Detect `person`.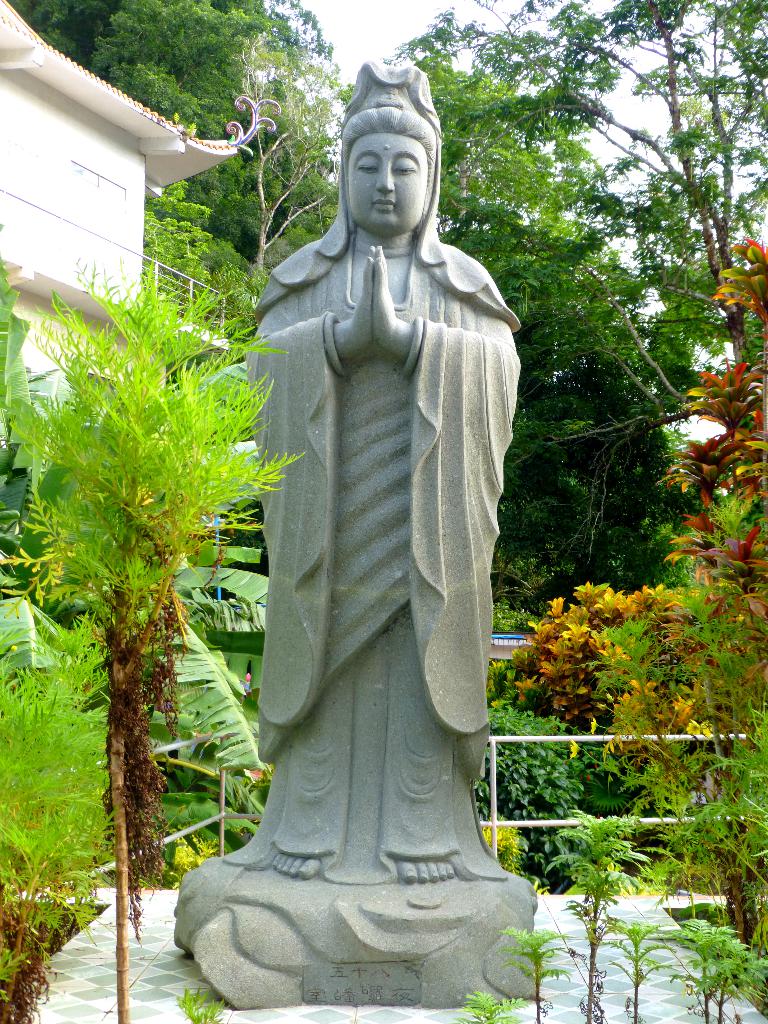
Detected at bbox(208, 58, 557, 972).
